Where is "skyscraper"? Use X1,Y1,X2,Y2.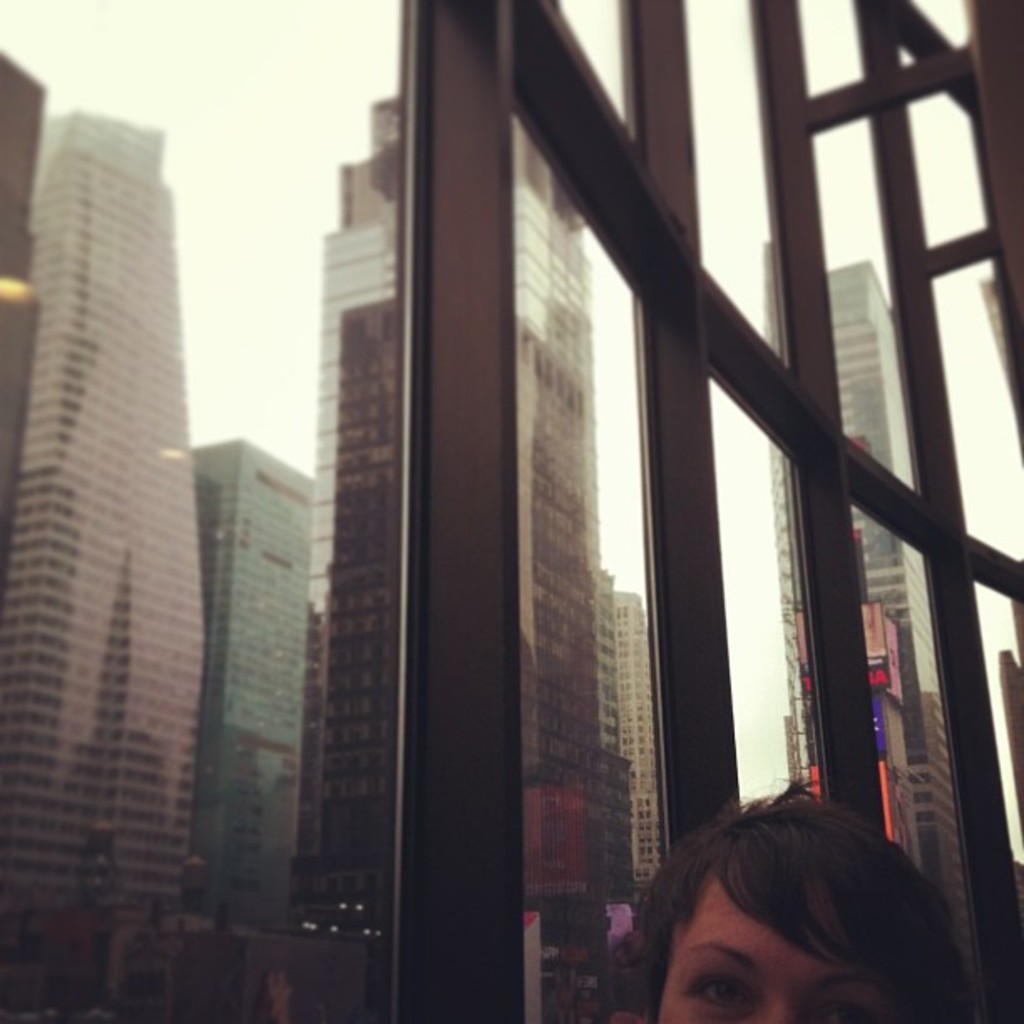
0,114,211,1022.
